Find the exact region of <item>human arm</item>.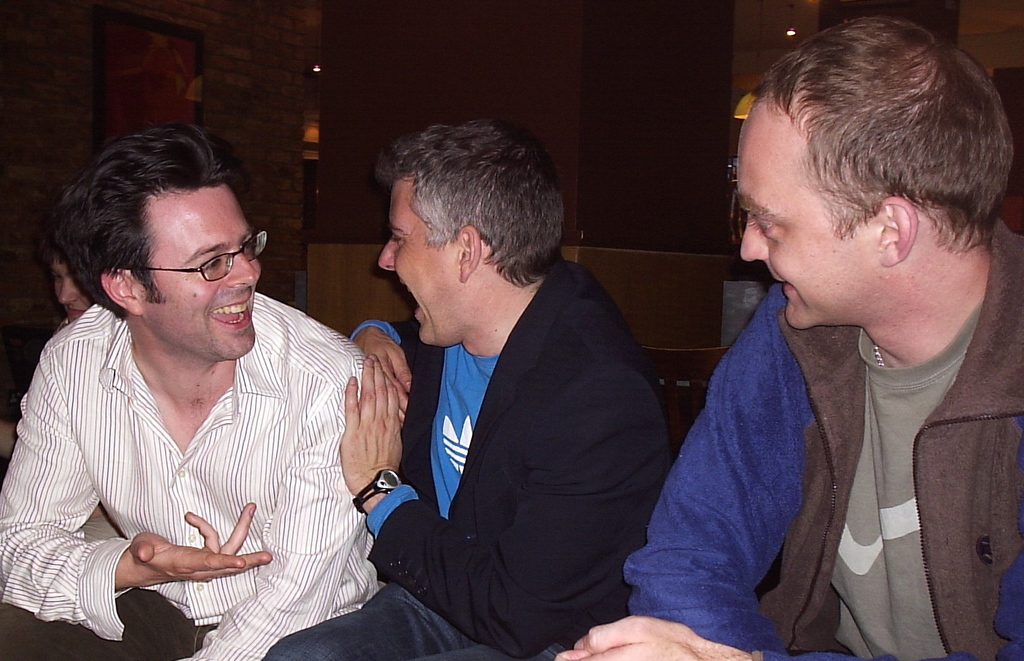
Exact region: region(204, 404, 408, 646).
